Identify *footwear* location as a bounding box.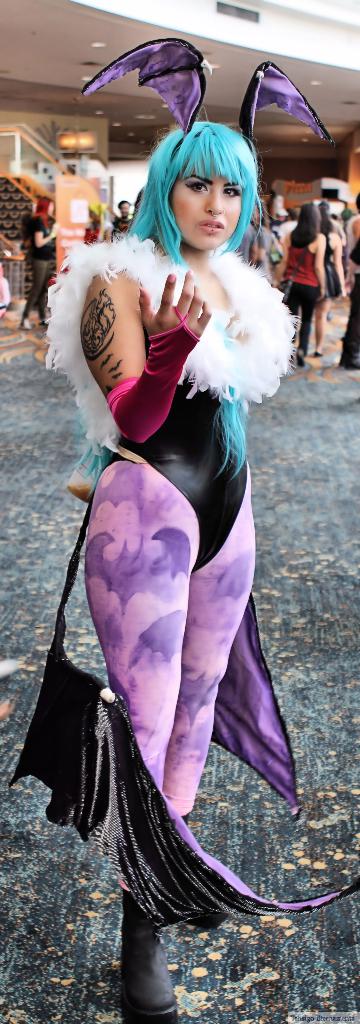
left=120, top=911, right=179, bottom=1014.
